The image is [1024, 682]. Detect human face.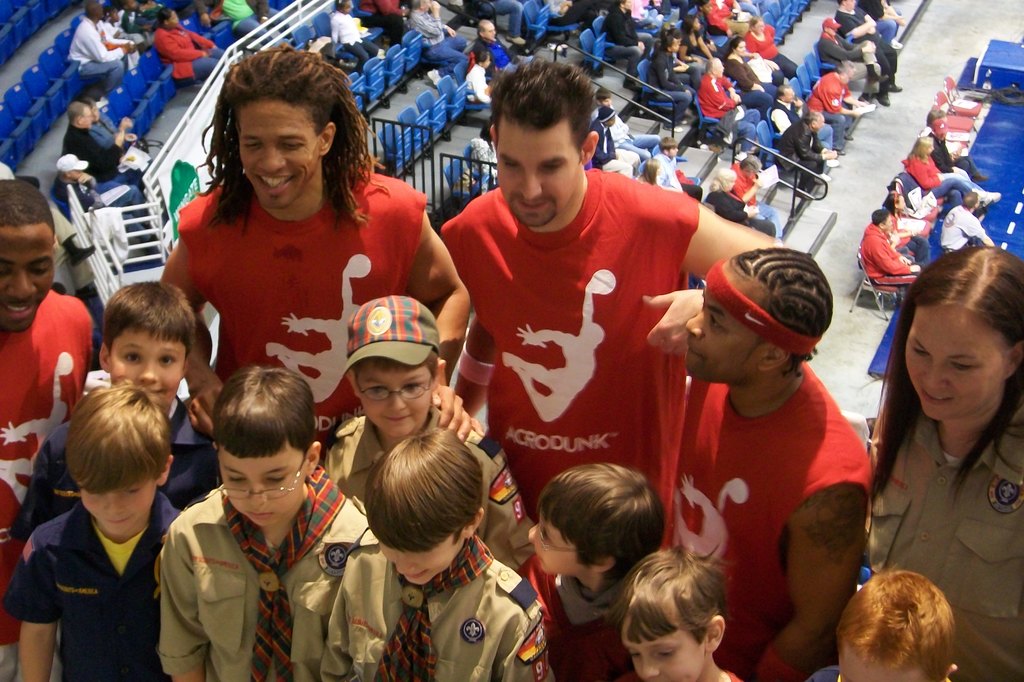
Detection: BBox(240, 97, 321, 210).
